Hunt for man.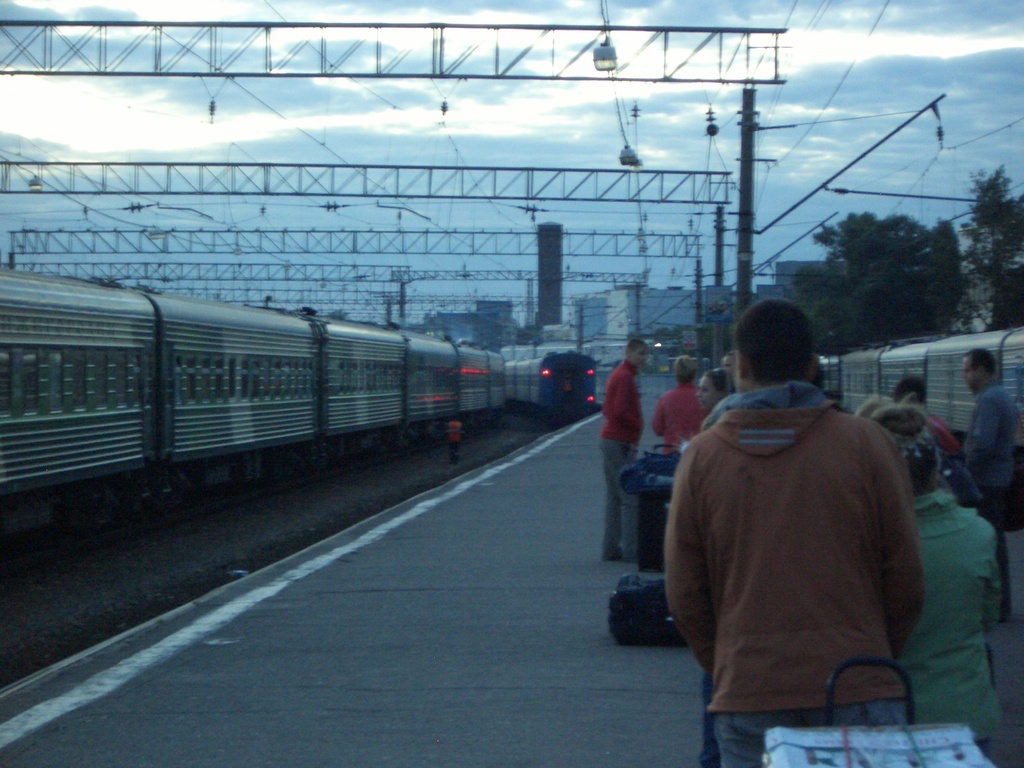
Hunted down at [x1=953, y1=346, x2=1018, y2=623].
